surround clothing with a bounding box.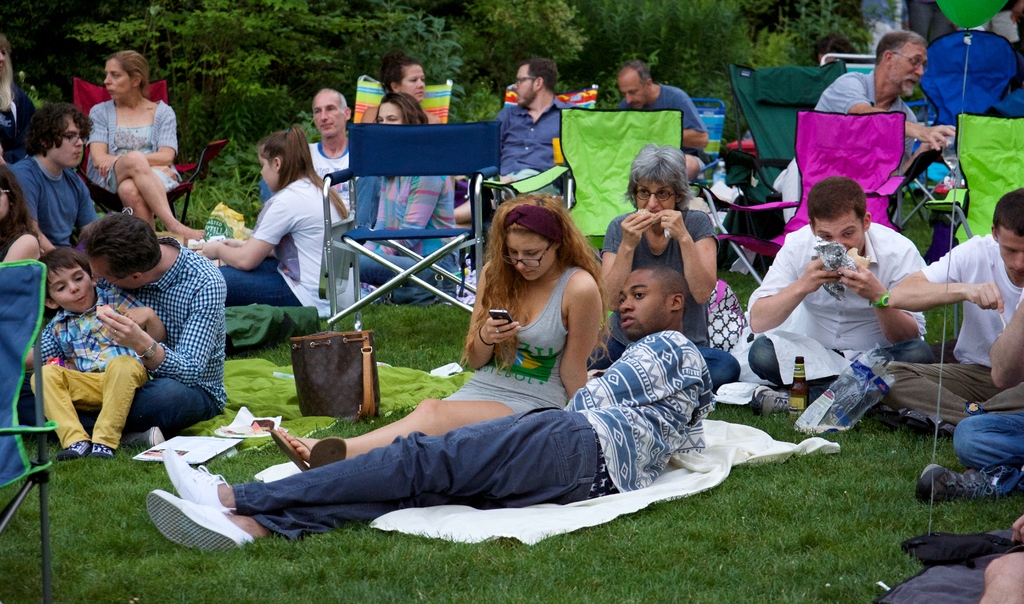
bbox(353, 175, 464, 305).
